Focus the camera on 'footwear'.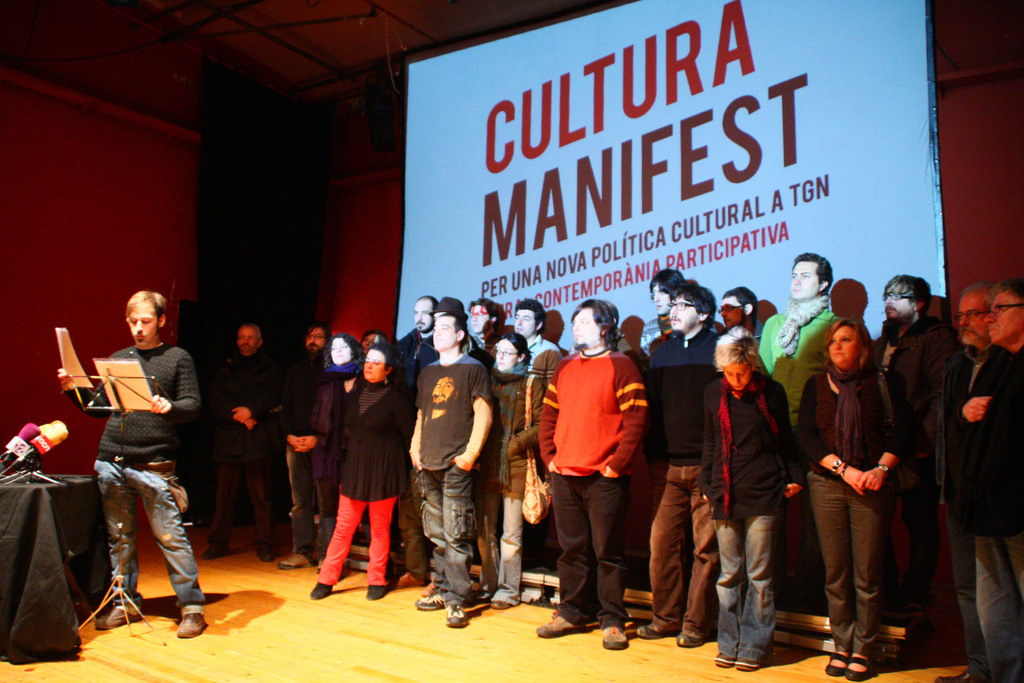
Focus region: left=826, top=645, right=853, bottom=677.
